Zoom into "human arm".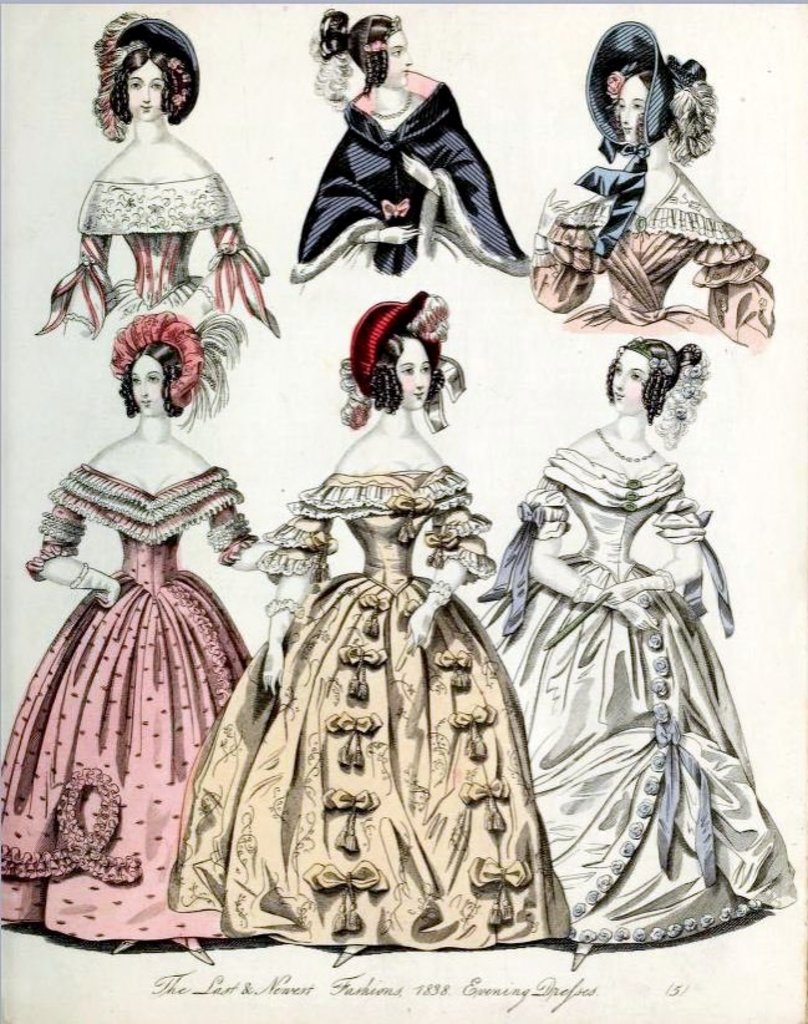
Zoom target: select_region(210, 209, 279, 333).
